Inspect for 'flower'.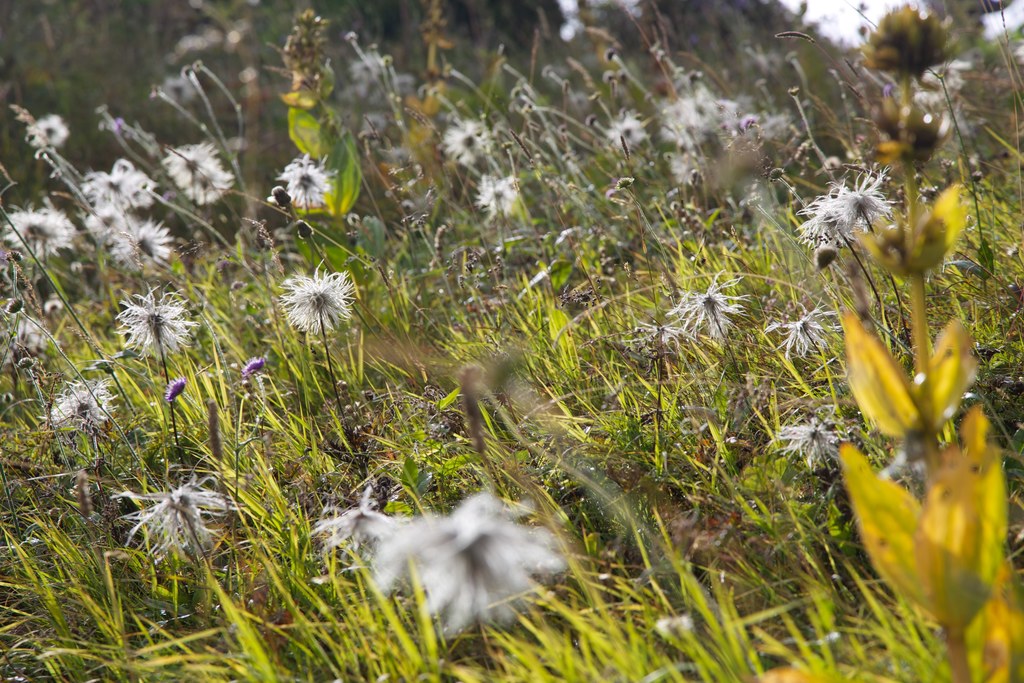
Inspection: (left=186, top=159, right=241, bottom=204).
